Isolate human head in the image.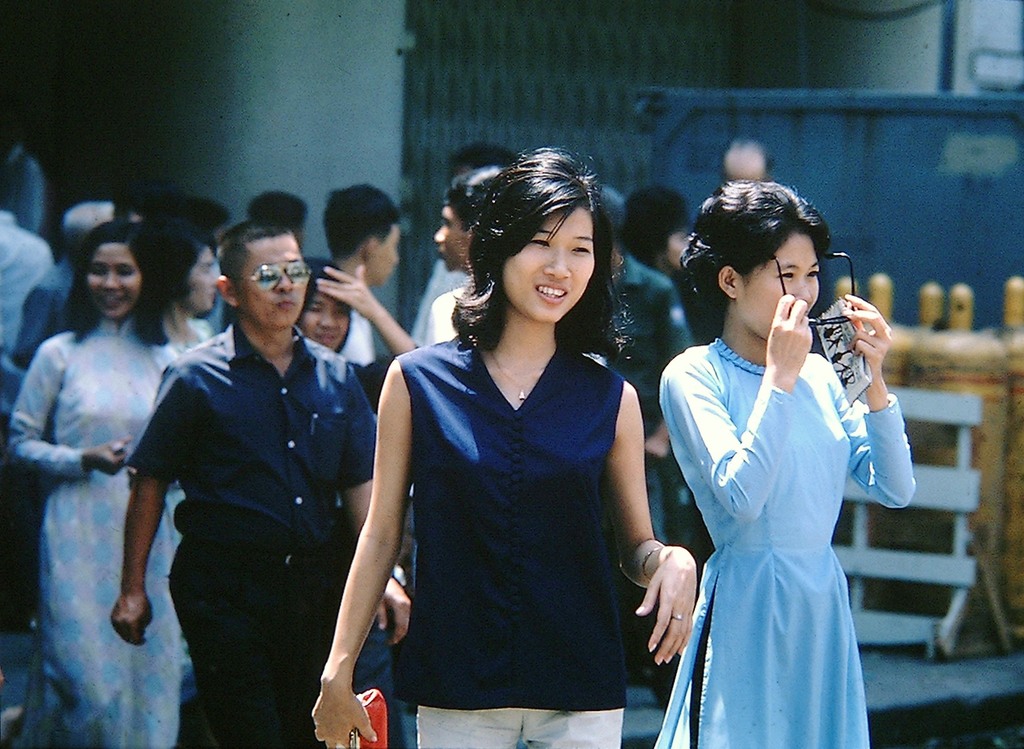
Isolated region: locate(455, 149, 620, 329).
